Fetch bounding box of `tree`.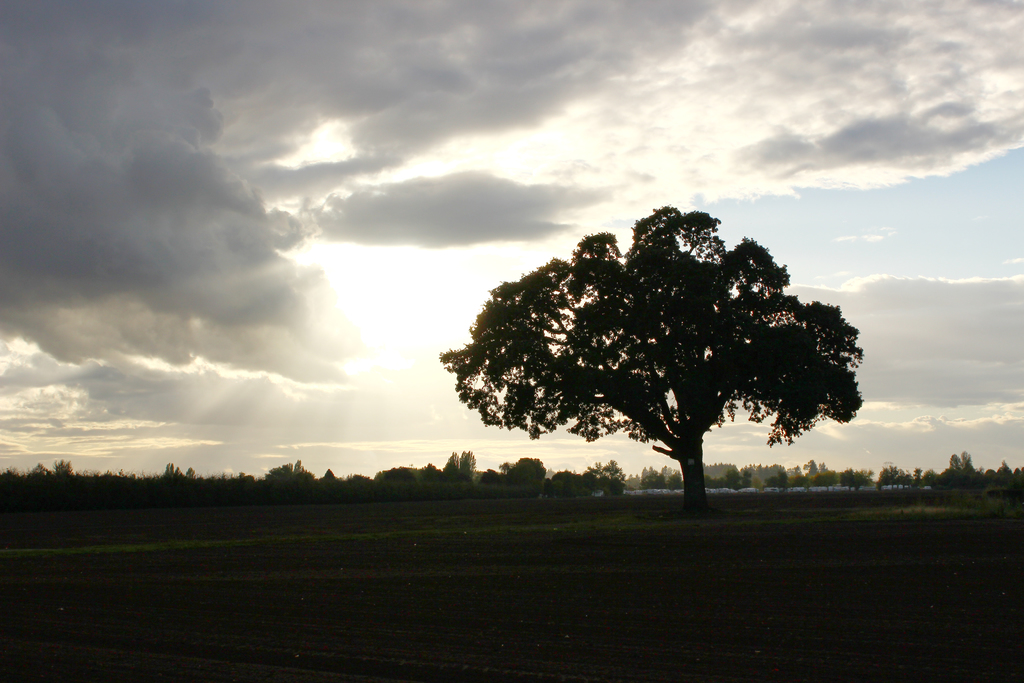
Bbox: 633,466,666,497.
